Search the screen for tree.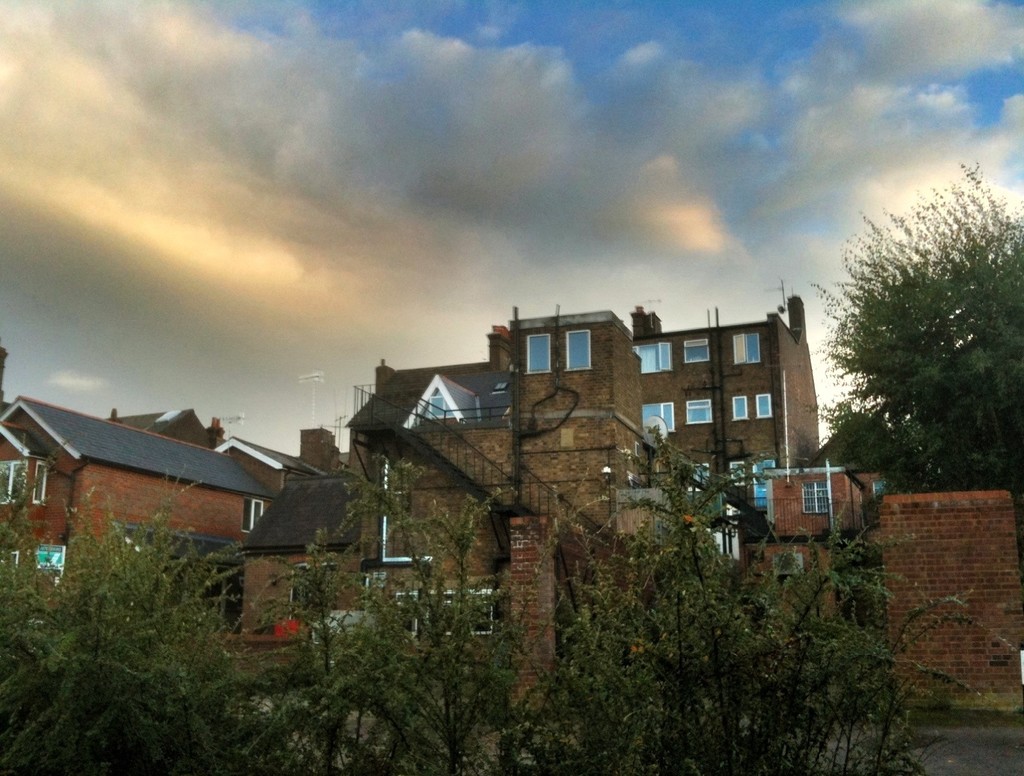
Found at 808, 164, 1023, 558.
